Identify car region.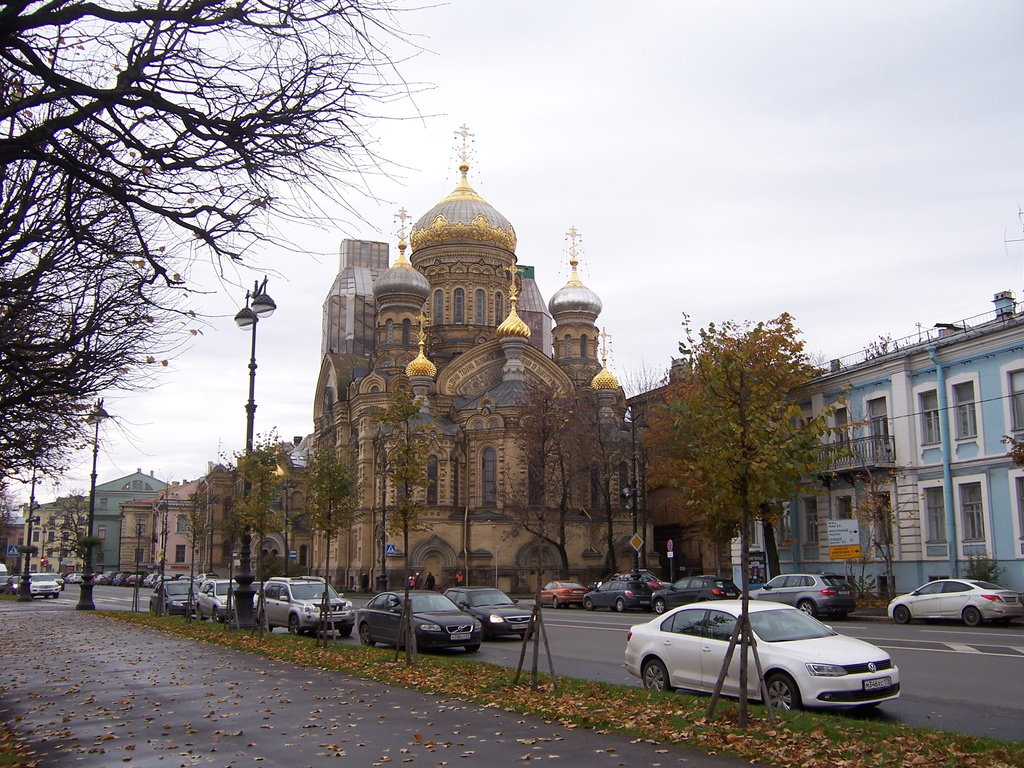
Region: left=438, top=584, right=537, bottom=636.
